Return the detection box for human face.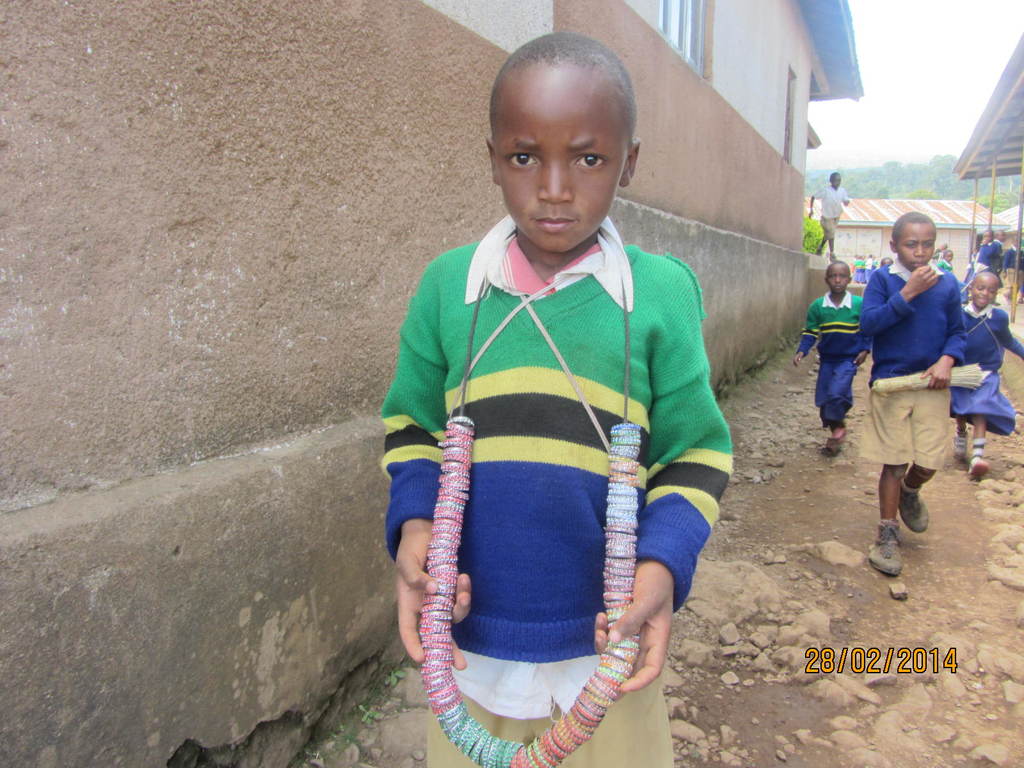
<bbox>822, 264, 849, 294</bbox>.
